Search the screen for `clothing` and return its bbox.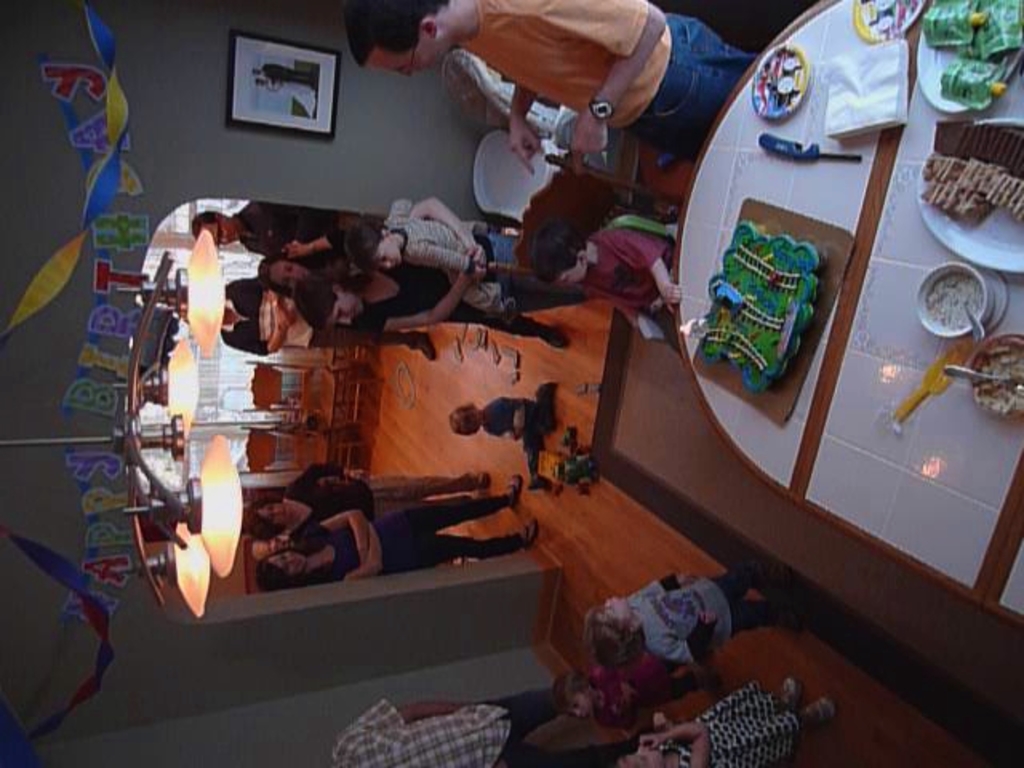
Found: [left=346, top=254, right=544, bottom=339].
